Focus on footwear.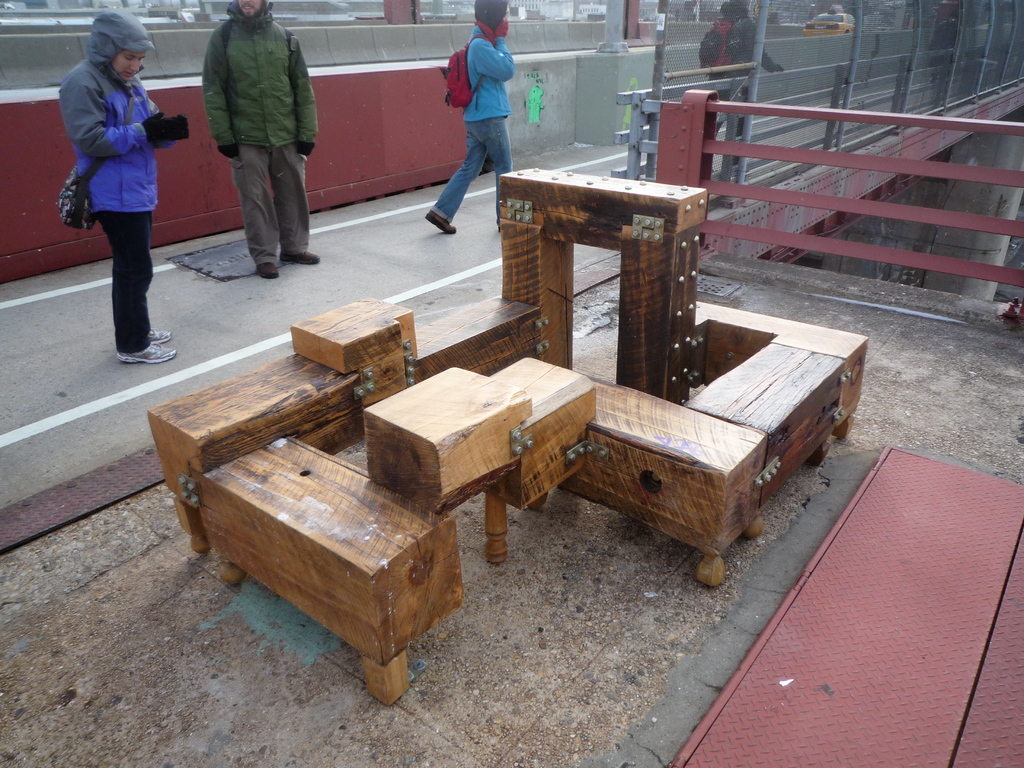
Focused at Rect(112, 343, 177, 364).
